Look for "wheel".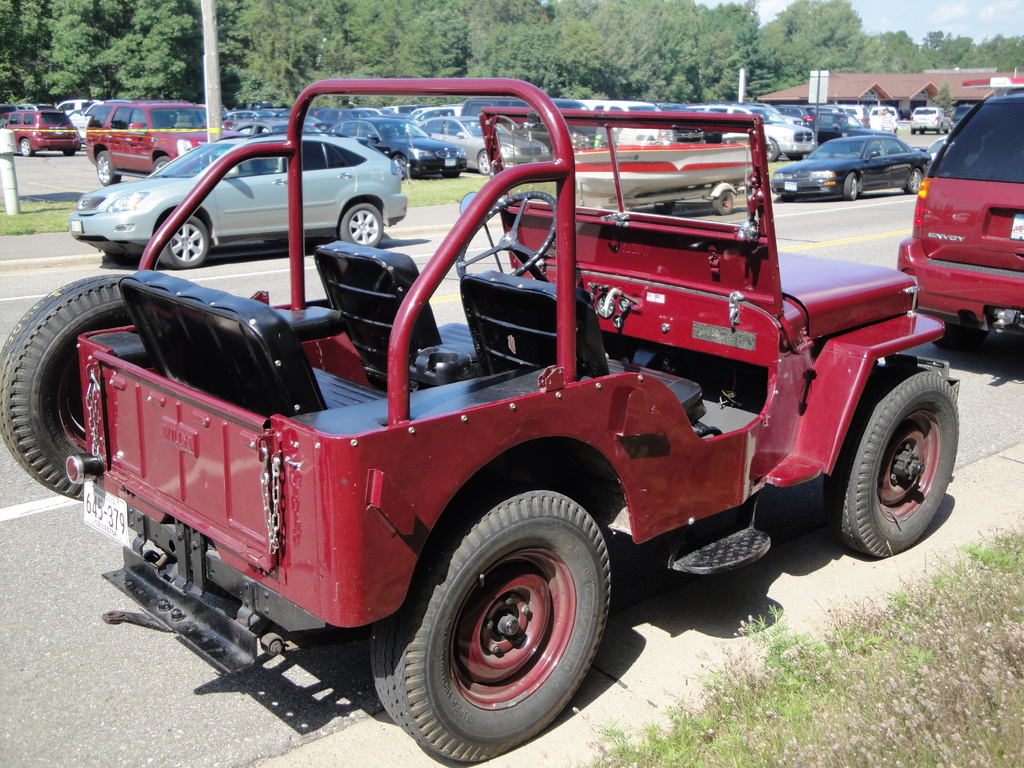
Found: BBox(909, 129, 915, 134).
